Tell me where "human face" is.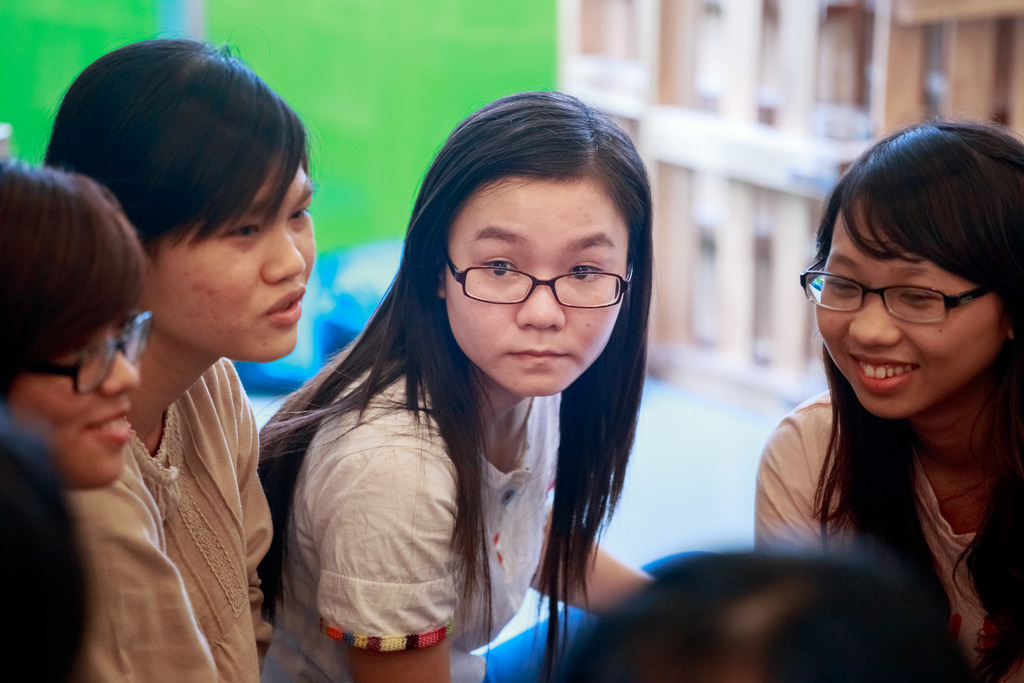
"human face" is at crop(811, 201, 982, 411).
